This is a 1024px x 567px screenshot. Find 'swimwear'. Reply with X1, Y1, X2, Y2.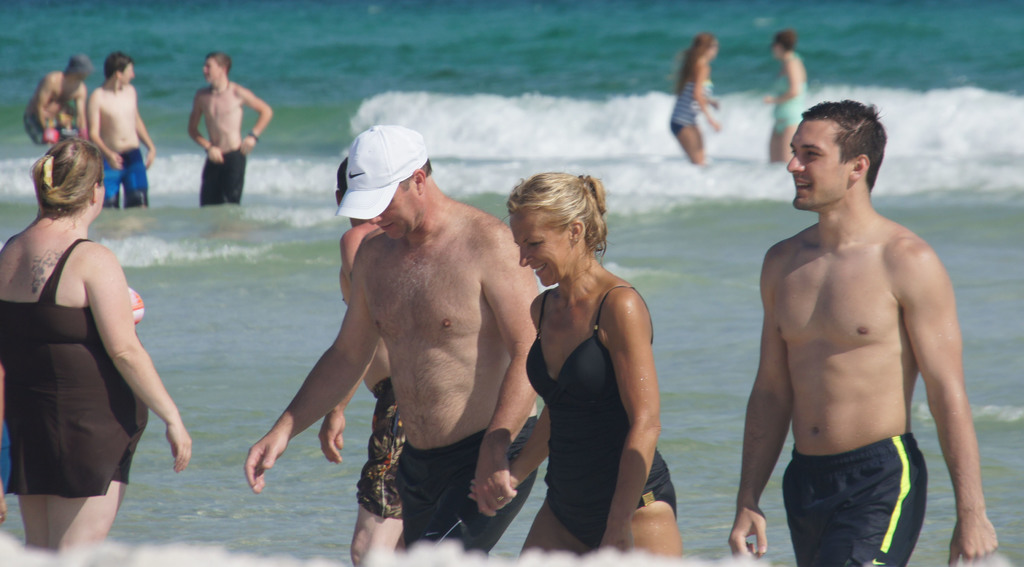
669, 69, 716, 139.
